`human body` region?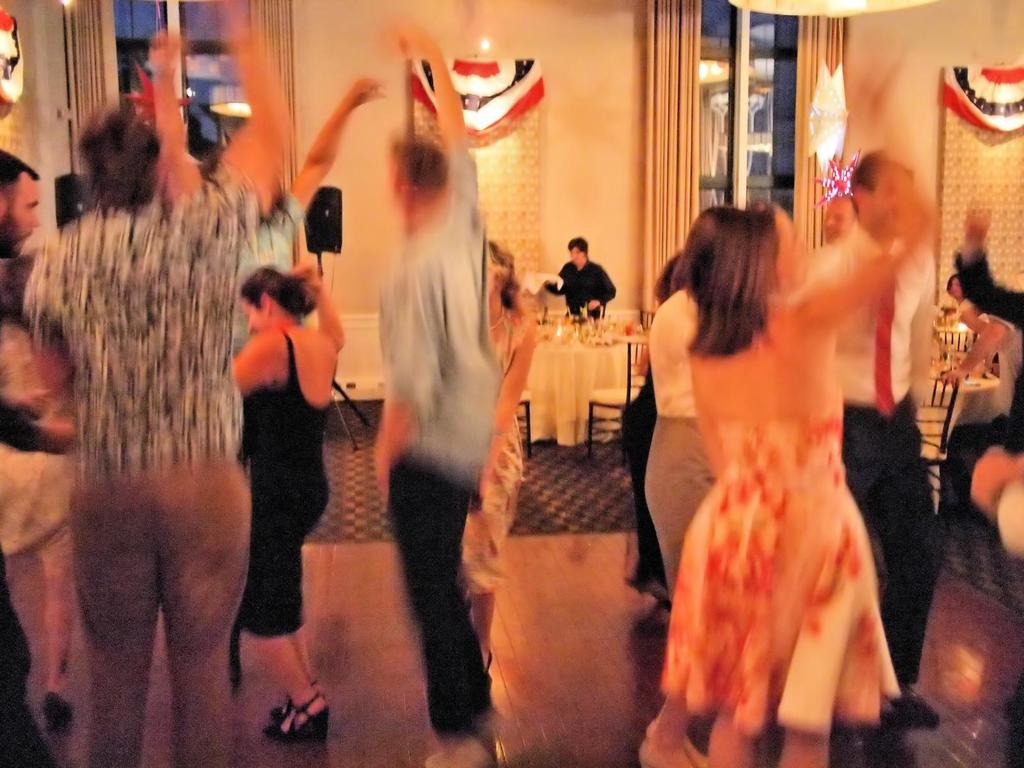
<bbox>954, 204, 1023, 451</bbox>
